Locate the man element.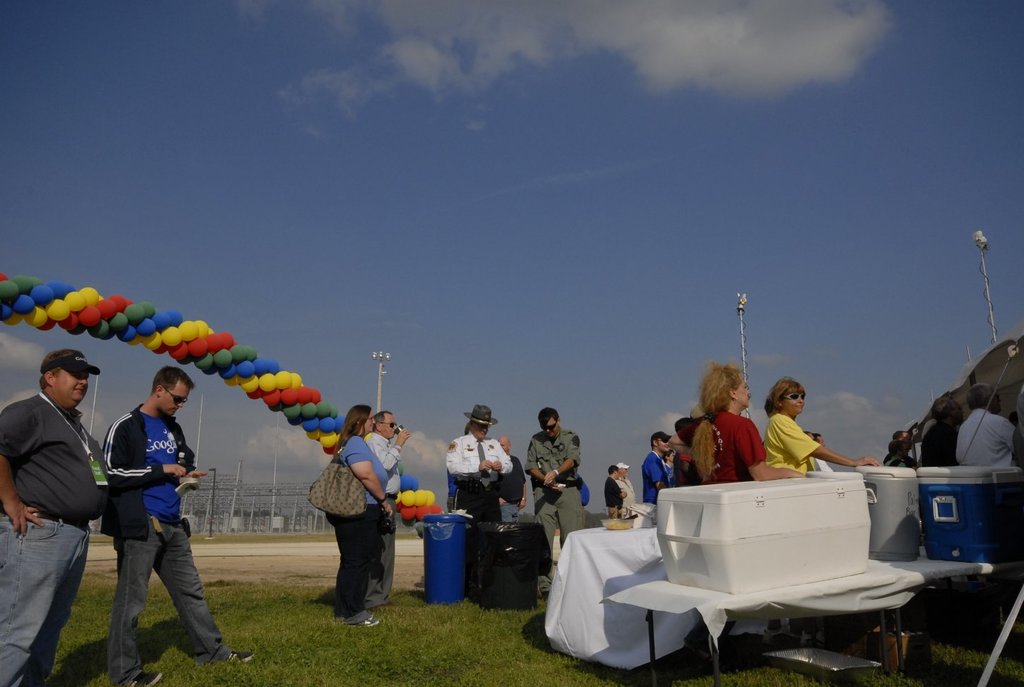
Element bbox: detection(636, 428, 678, 506).
